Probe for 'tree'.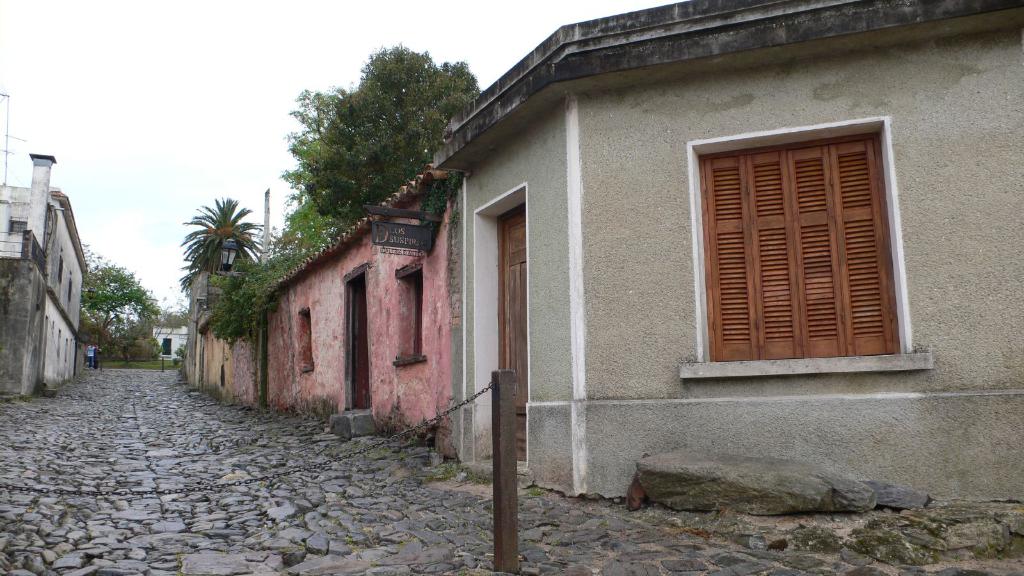
Probe result: 257:44:474:235.
